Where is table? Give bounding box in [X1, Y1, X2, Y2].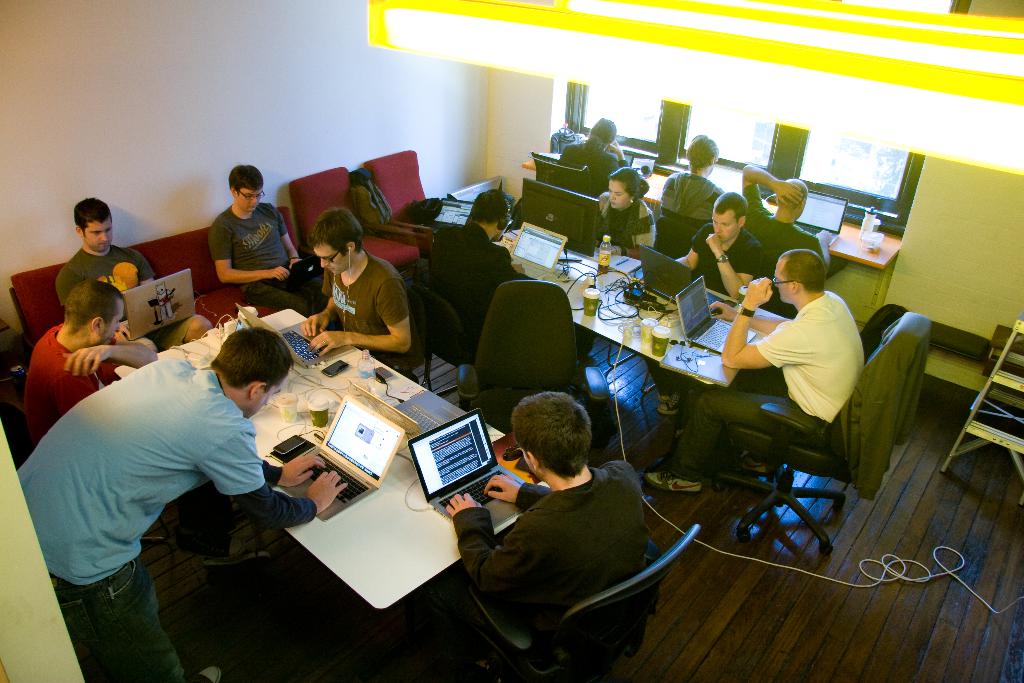
[116, 309, 552, 614].
